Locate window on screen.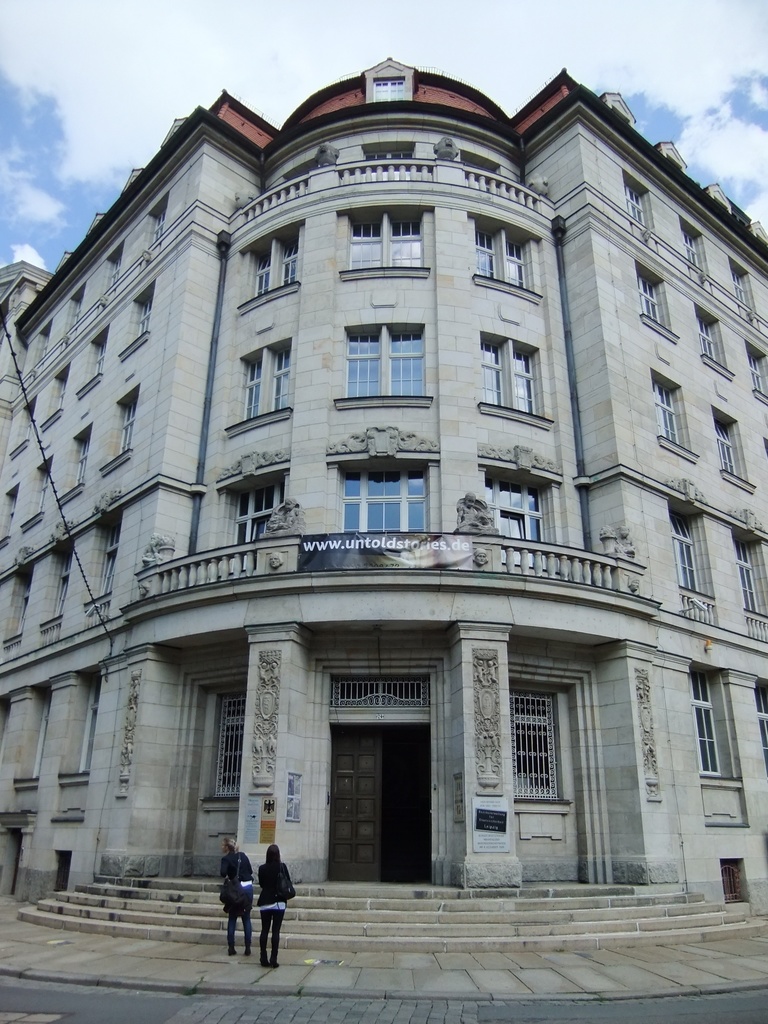
On screen at (86, 511, 119, 605).
